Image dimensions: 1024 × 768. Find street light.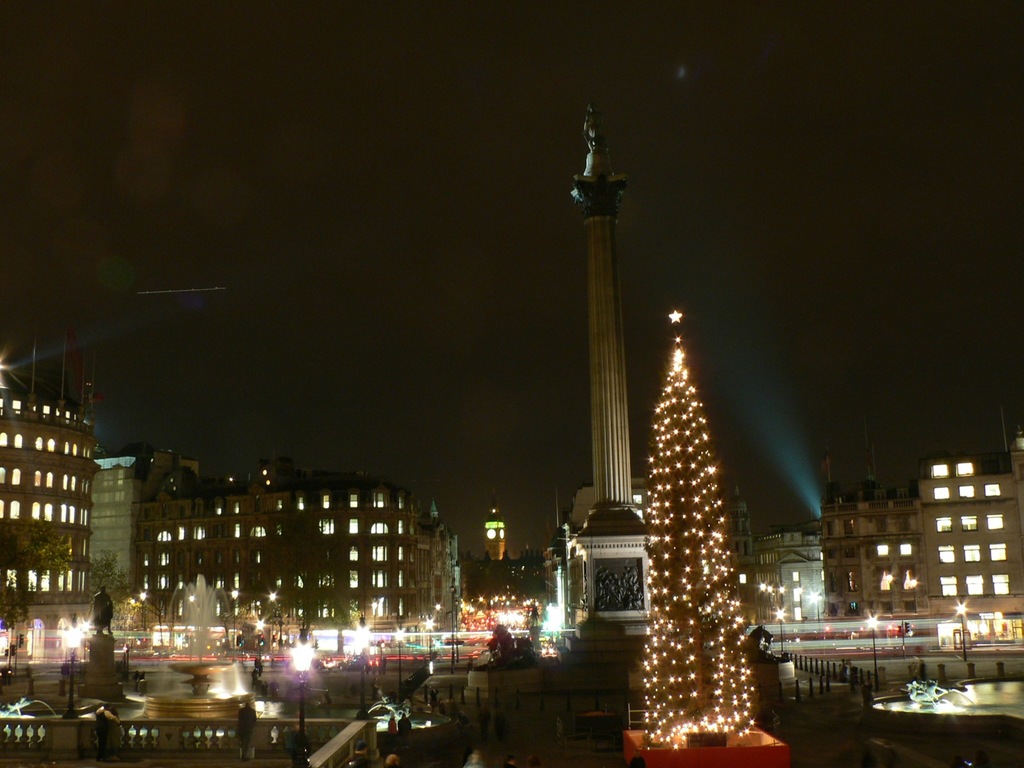
detection(230, 589, 239, 663).
